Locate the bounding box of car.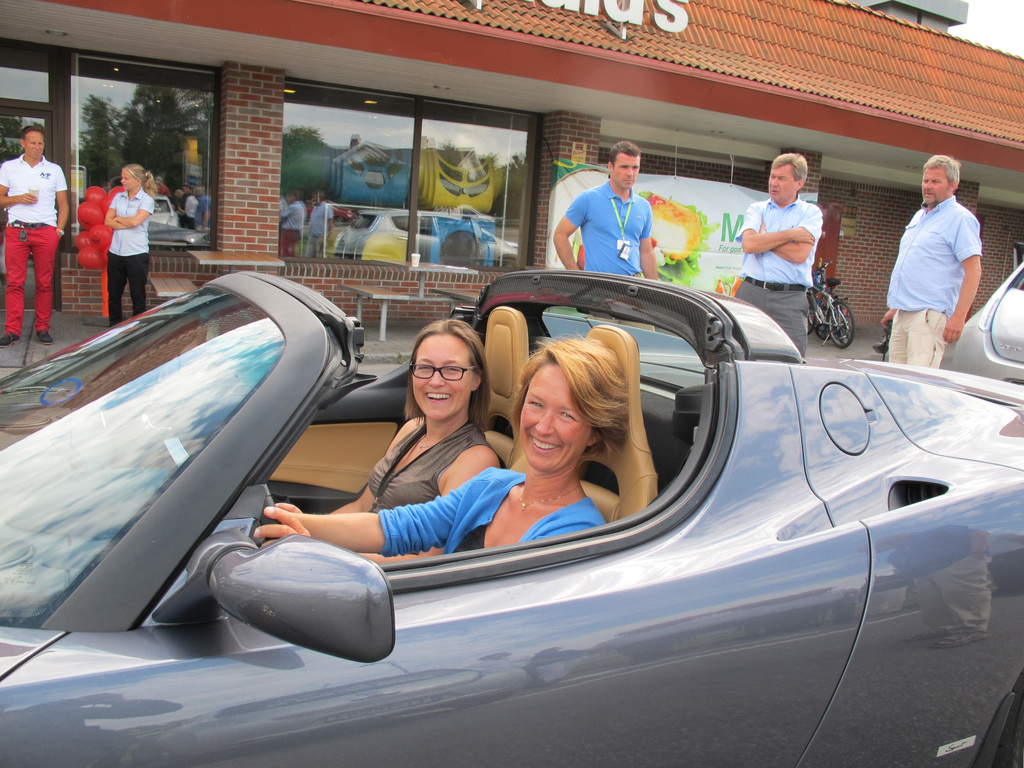
Bounding box: locate(940, 246, 1023, 399).
